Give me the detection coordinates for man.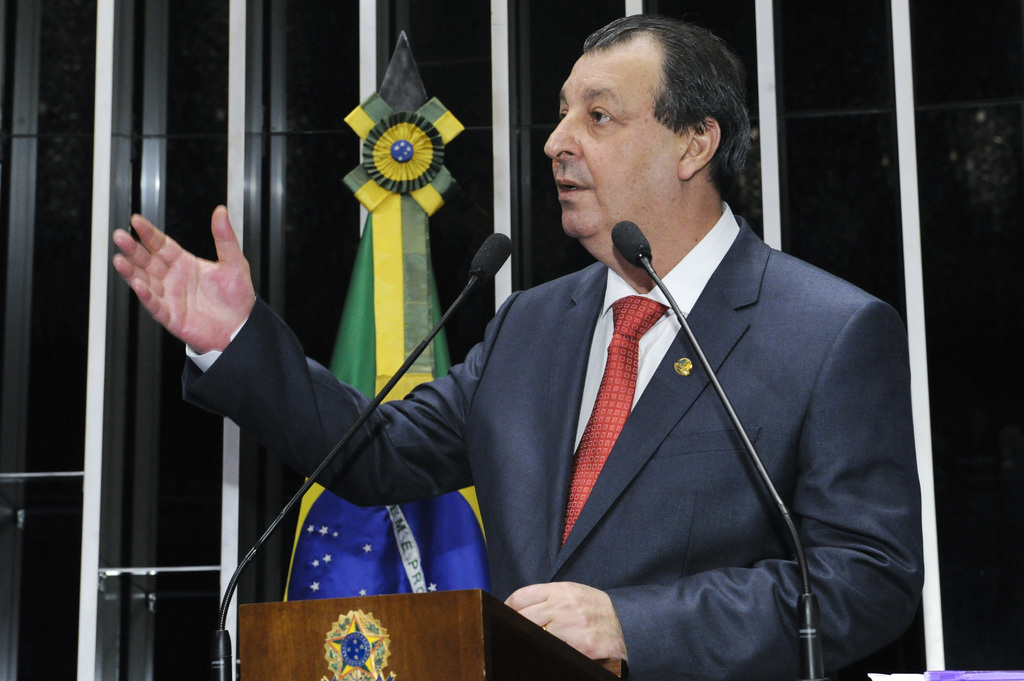
113,13,921,680.
